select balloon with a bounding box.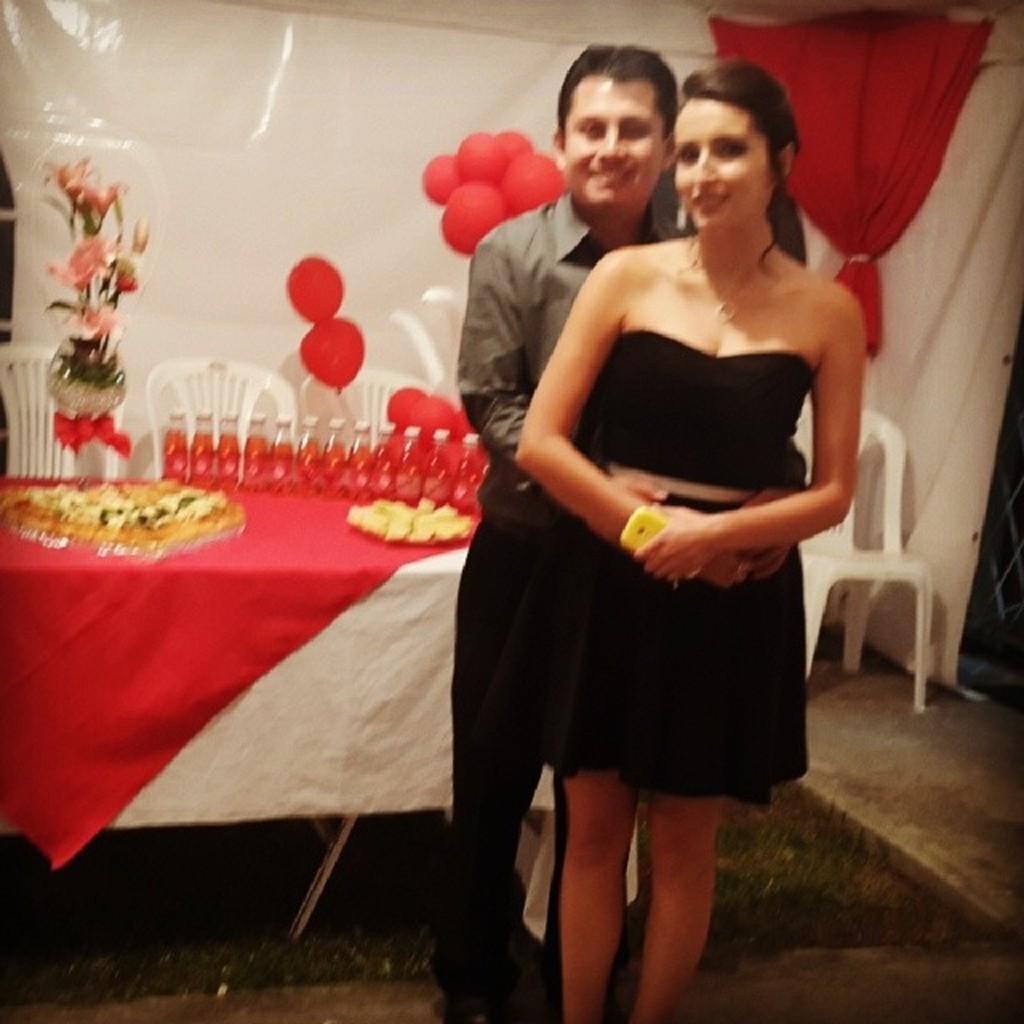
(290,248,347,323).
